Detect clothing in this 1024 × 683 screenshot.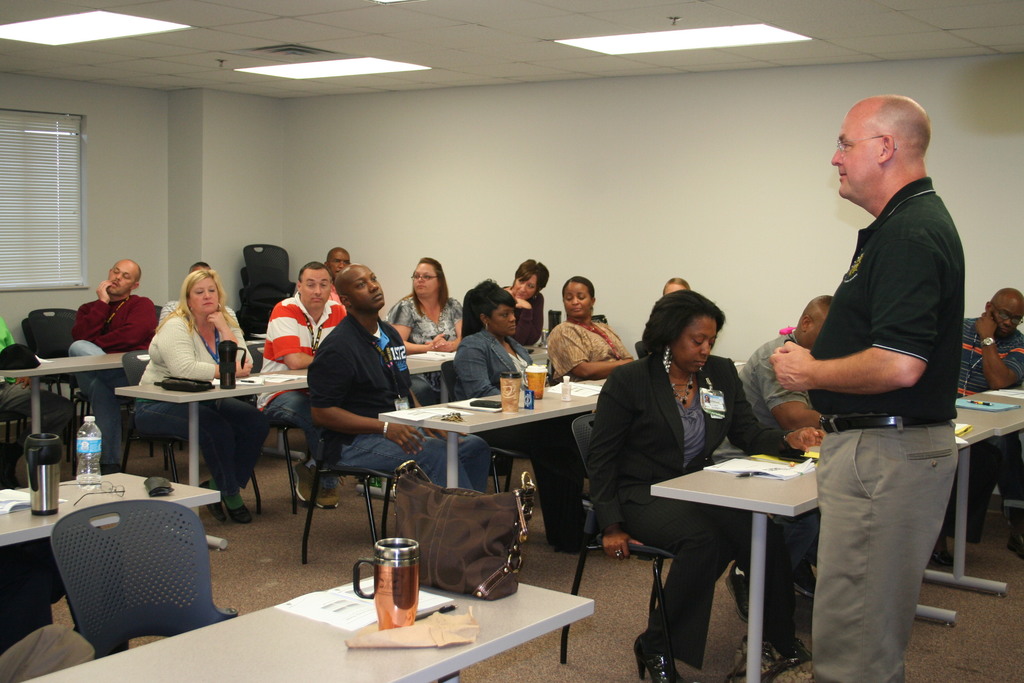
Detection: [774,112,977,653].
